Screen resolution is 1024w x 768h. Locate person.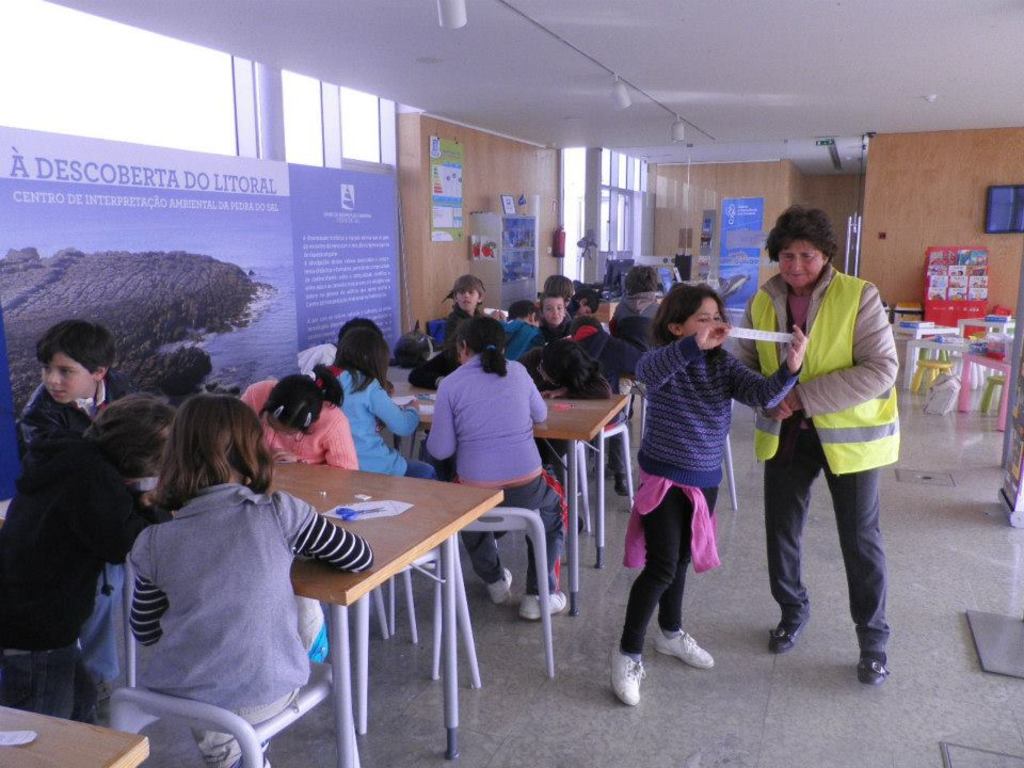
748, 207, 901, 679.
